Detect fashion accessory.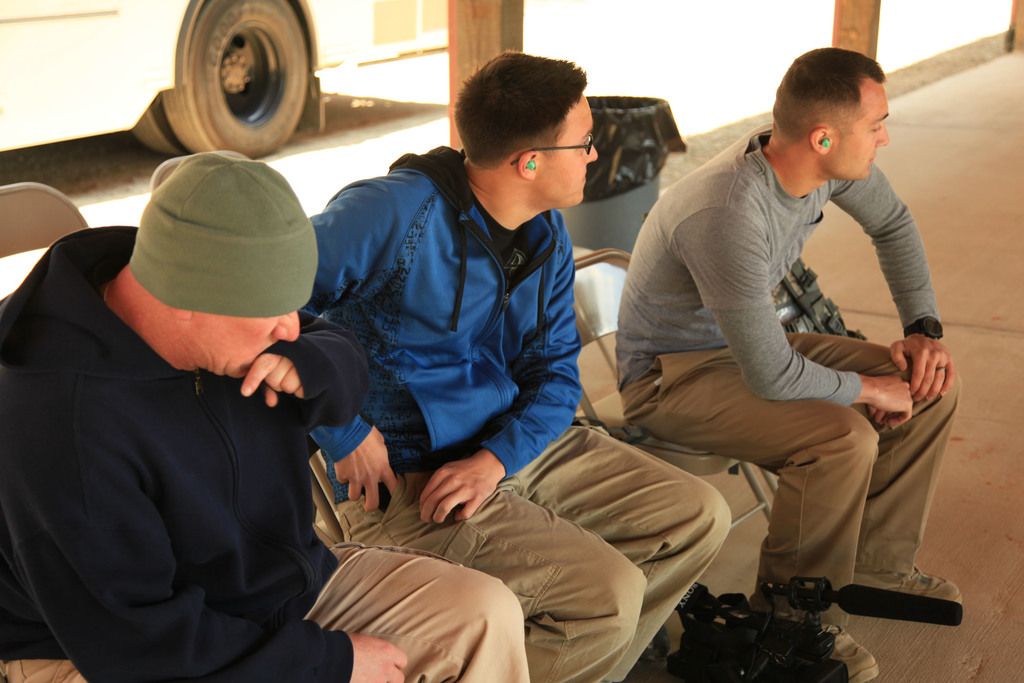
Detected at left=104, top=281, right=112, bottom=301.
